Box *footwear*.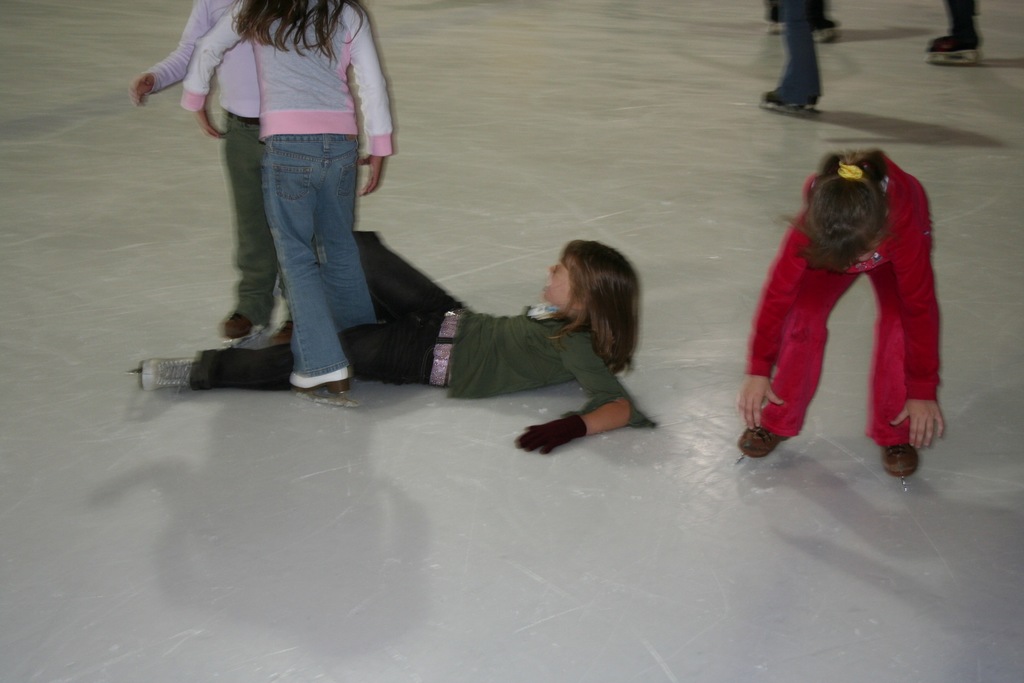
289 365 358 391.
